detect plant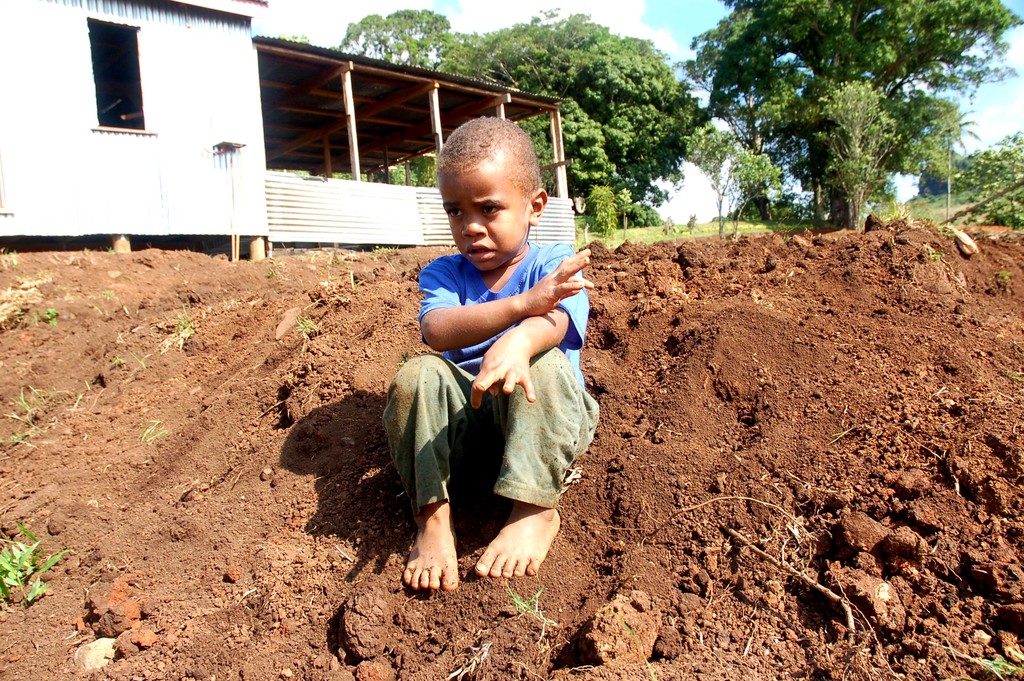
<bbox>504, 575, 547, 627</bbox>
